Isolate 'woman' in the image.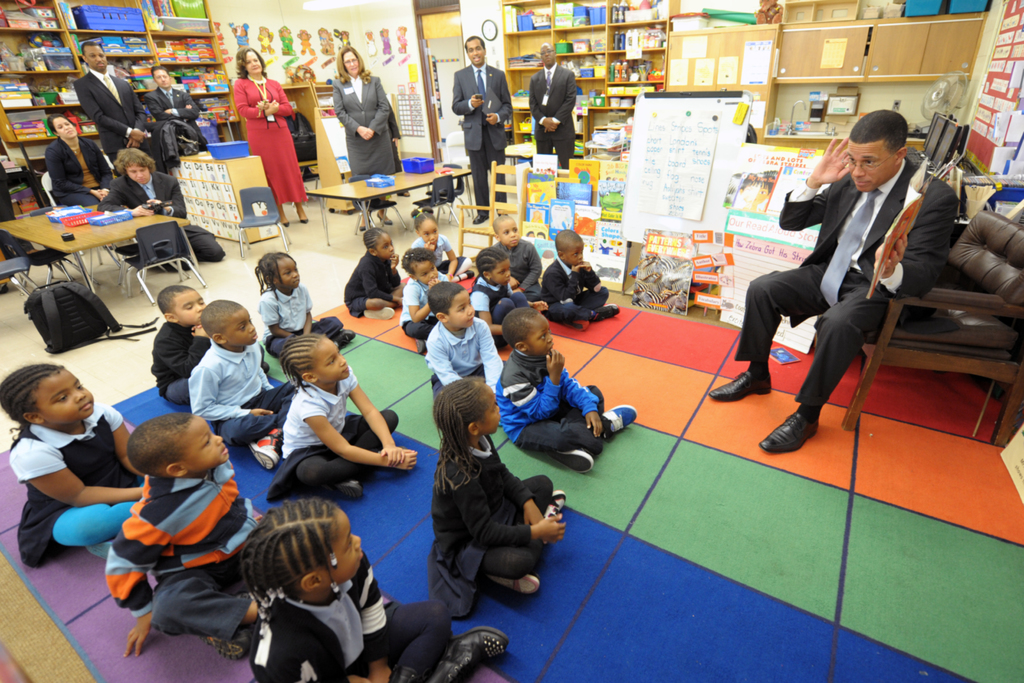
Isolated region: detection(335, 47, 396, 189).
